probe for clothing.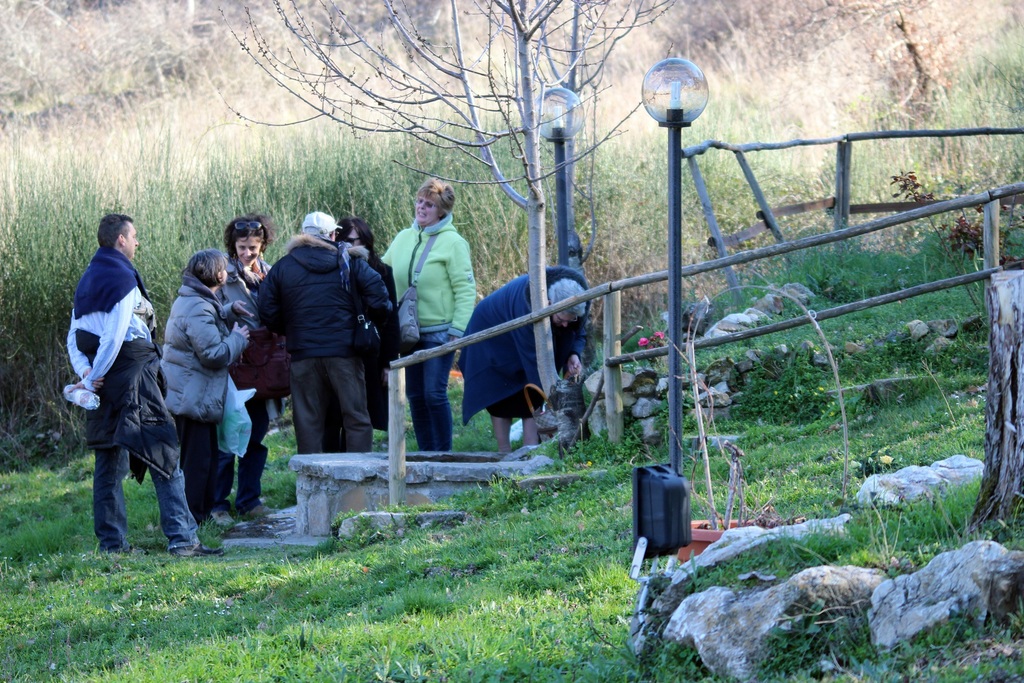
Probe result: <region>381, 213, 476, 452</region>.
